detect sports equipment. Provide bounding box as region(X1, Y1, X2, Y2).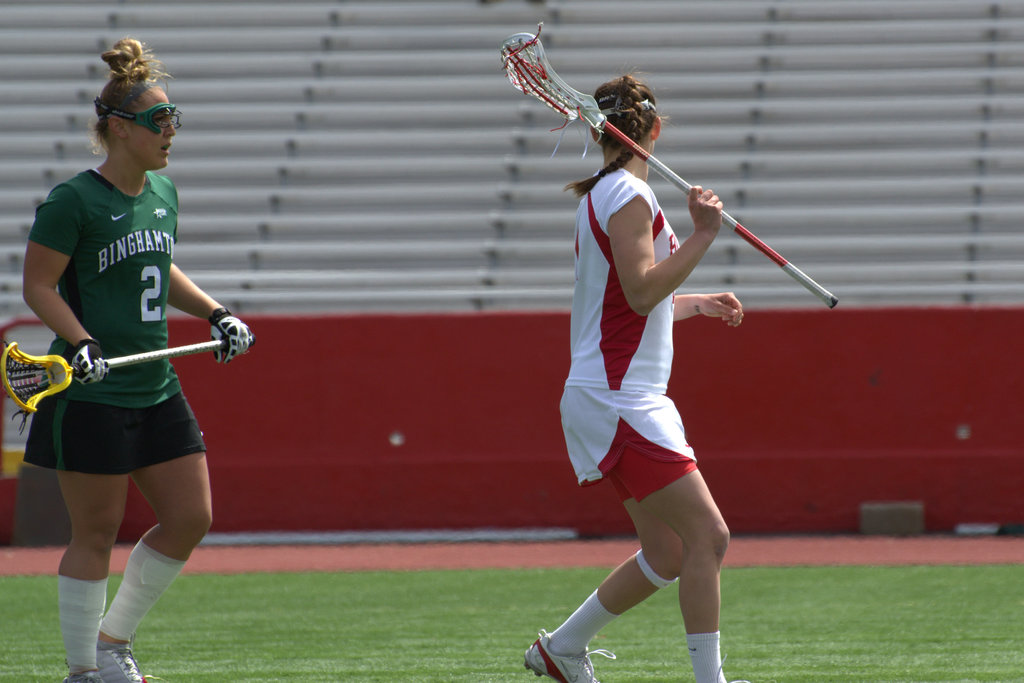
region(596, 93, 654, 118).
